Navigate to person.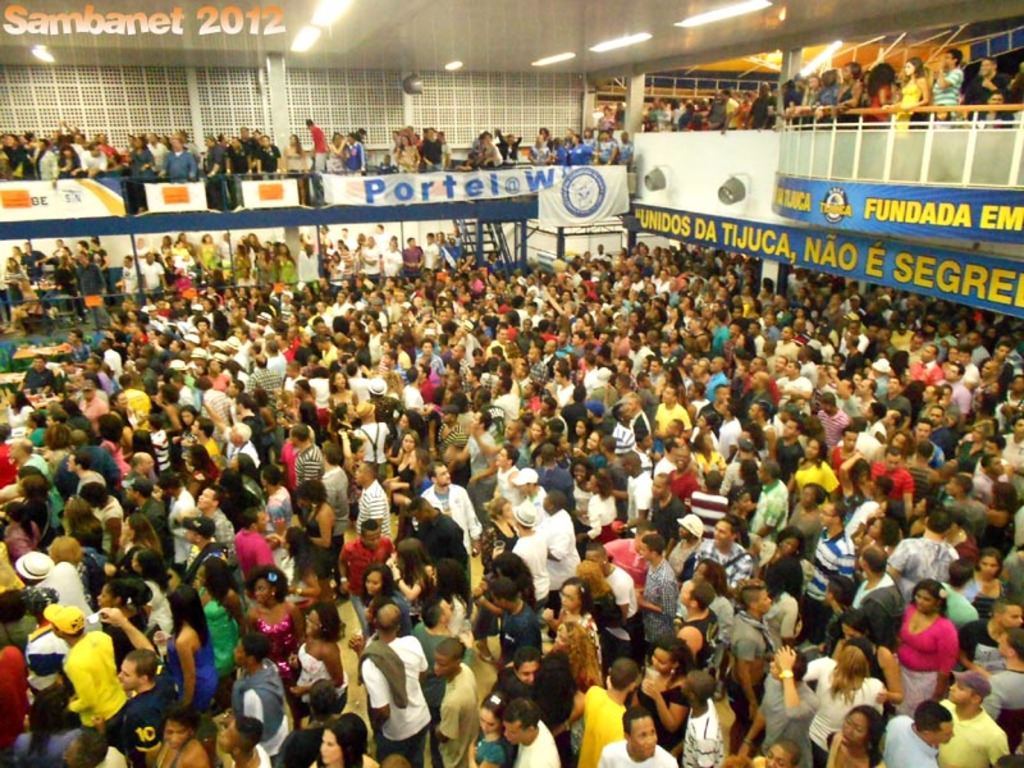
Navigation target: {"x1": 851, "y1": 541, "x2": 896, "y2": 603}.
